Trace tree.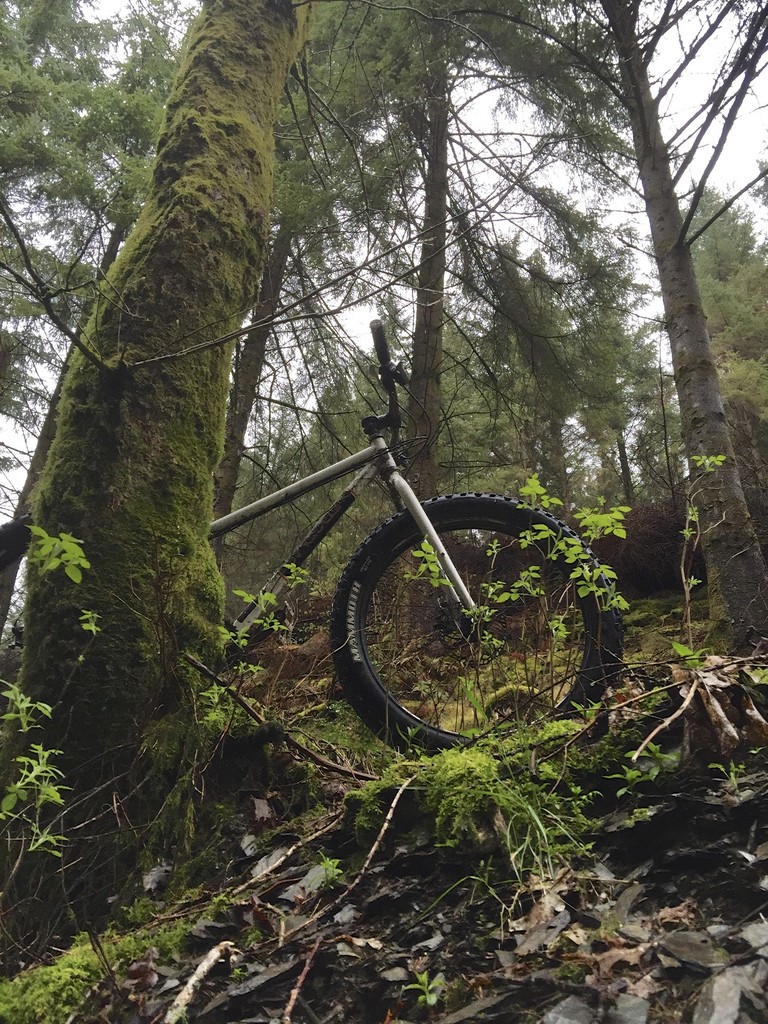
Traced to <region>462, 8, 767, 659</region>.
